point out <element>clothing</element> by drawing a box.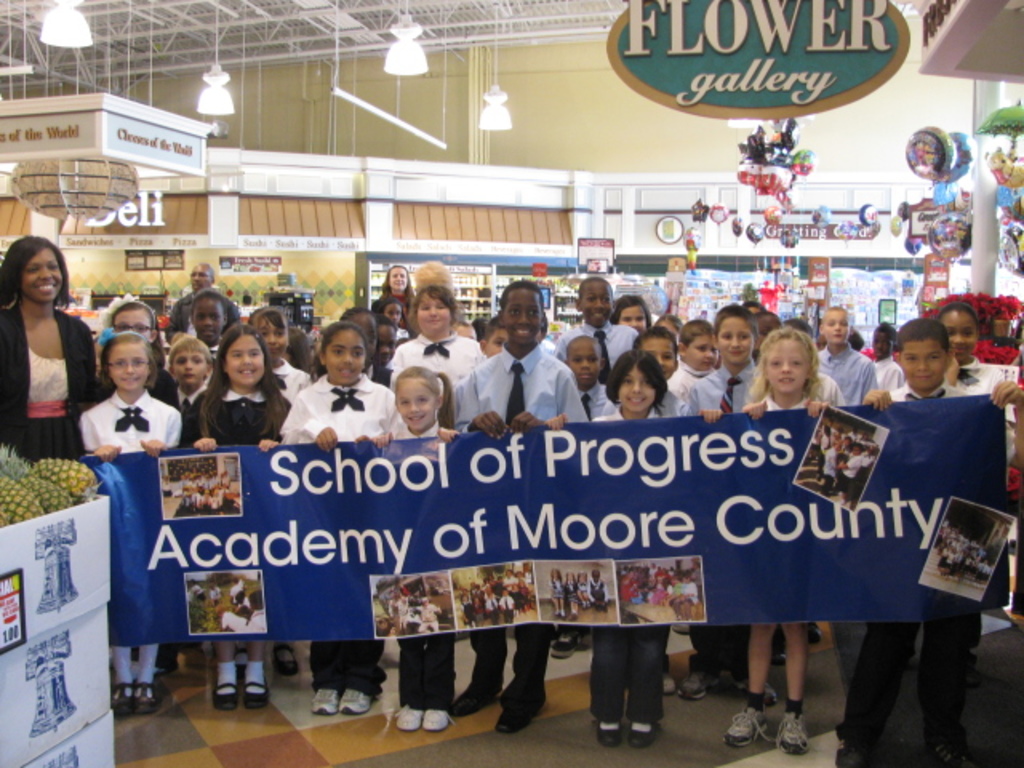
{"left": 587, "top": 576, "right": 610, "bottom": 608}.
